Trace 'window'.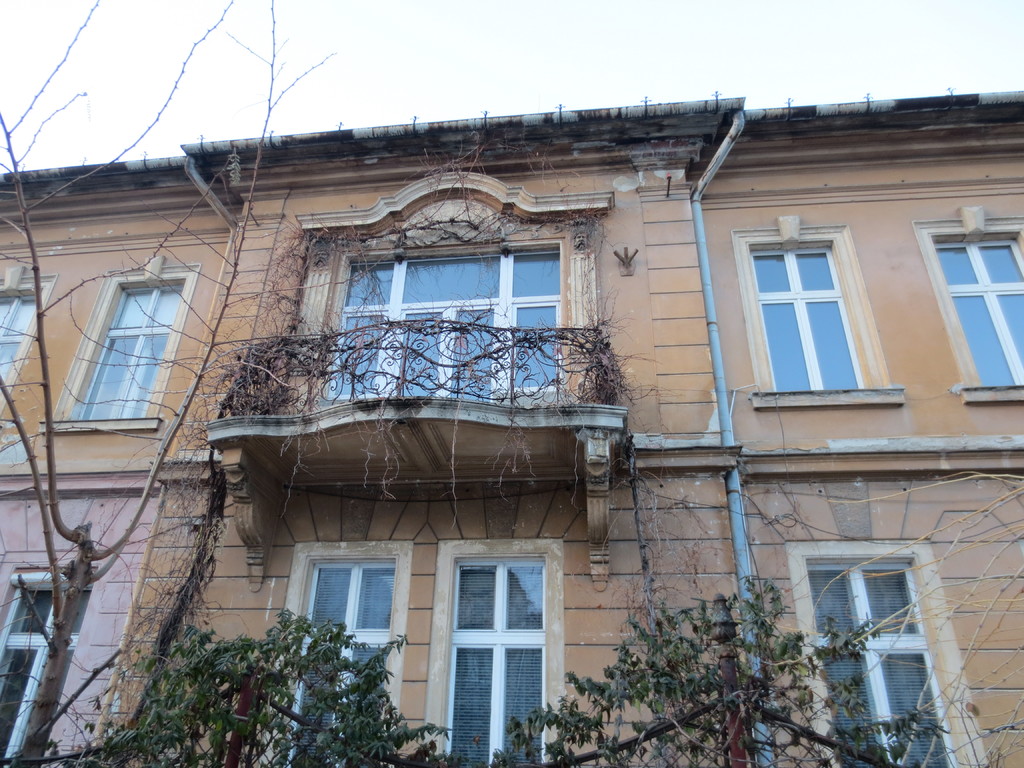
Traced to {"left": 0, "top": 564, "right": 99, "bottom": 767}.
